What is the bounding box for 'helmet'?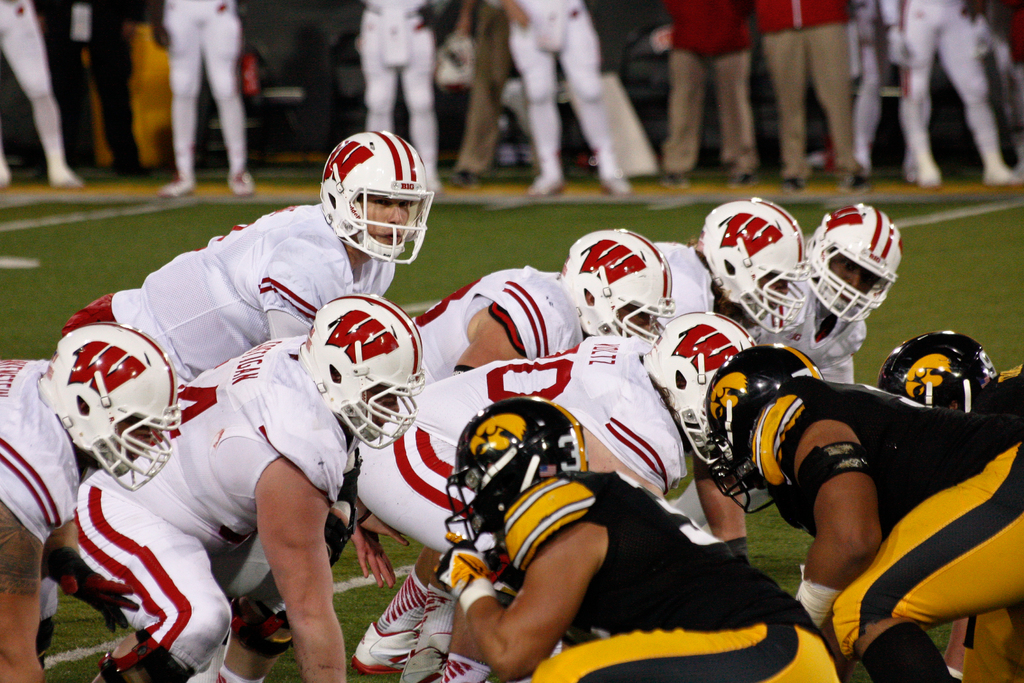
bbox(44, 320, 180, 499).
